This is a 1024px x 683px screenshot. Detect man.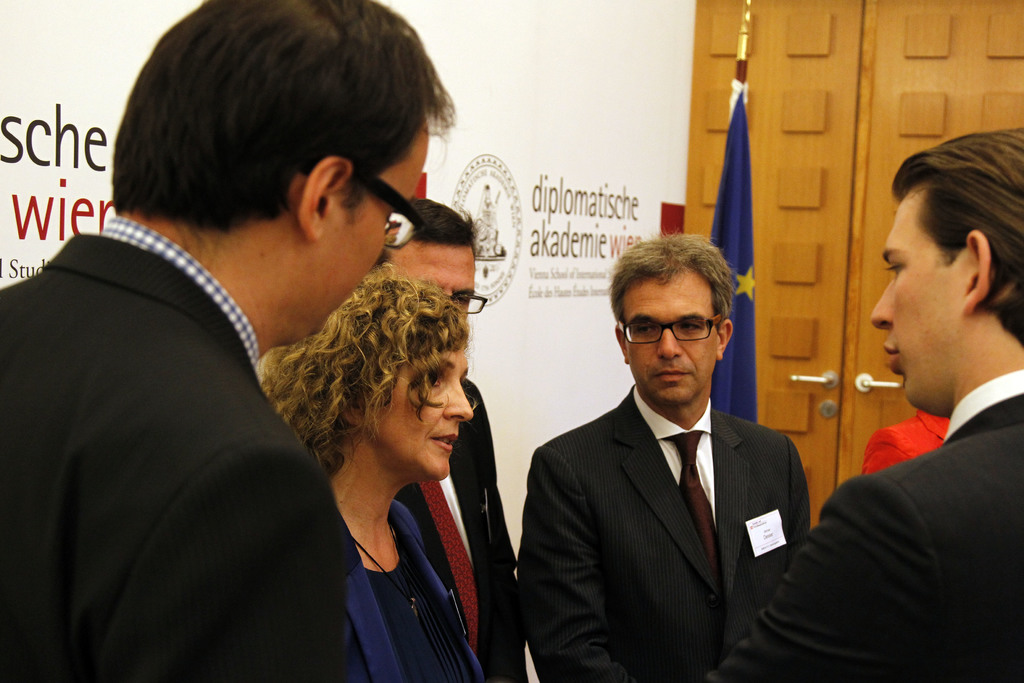
516,246,832,674.
